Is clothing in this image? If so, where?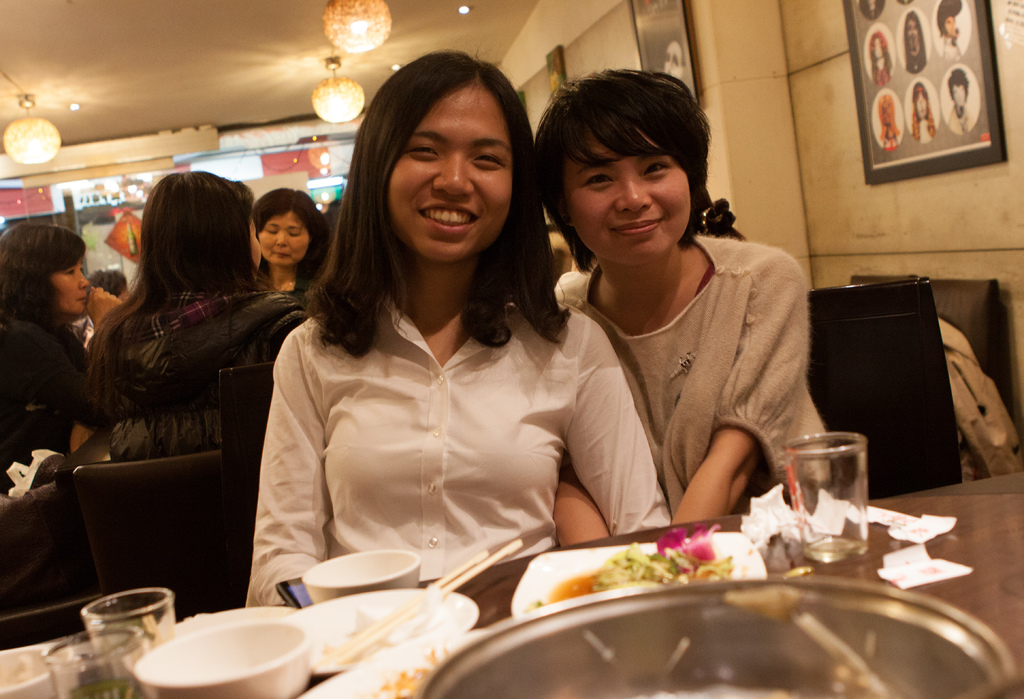
Yes, at [left=252, top=298, right=671, bottom=599].
